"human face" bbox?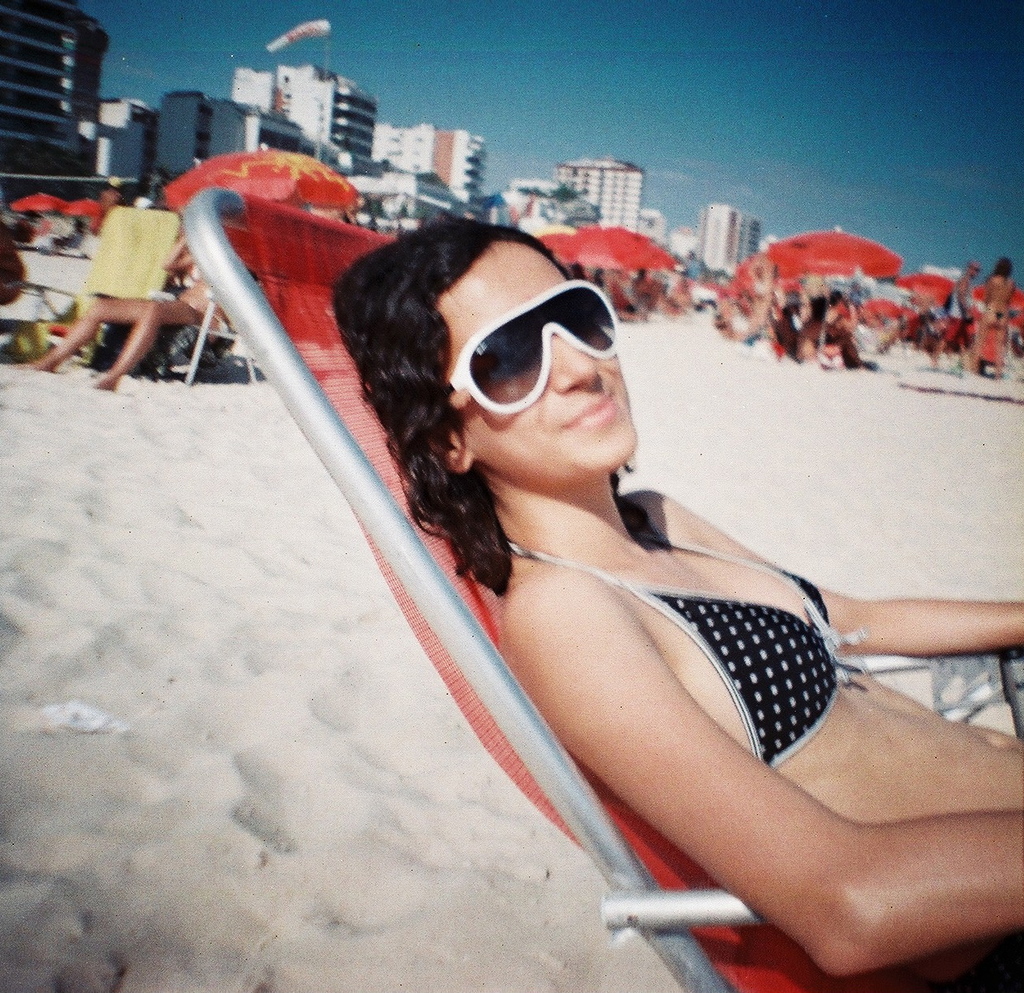
bbox=[451, 264, 634, 467]
